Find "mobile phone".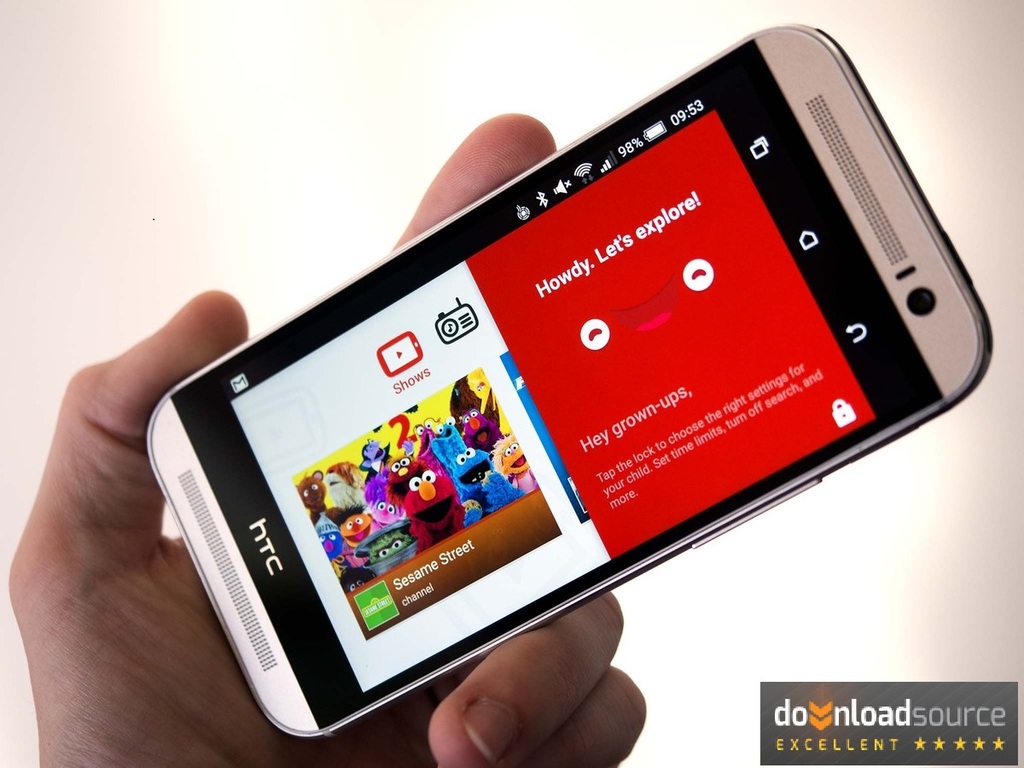
detection(138, 19, 998, 745).
